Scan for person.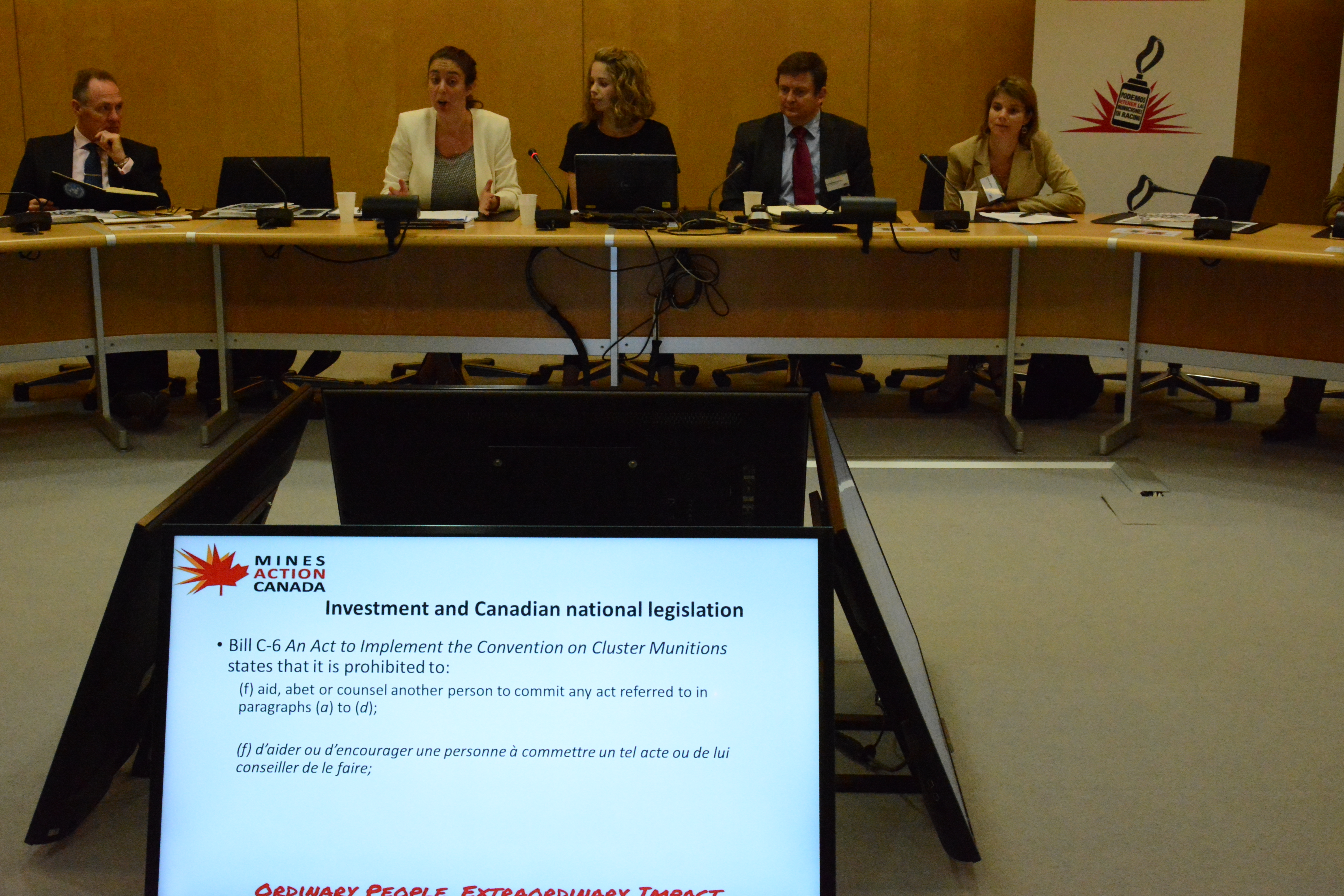
Scan result: <region>204, 15, 244, 90</region>.
